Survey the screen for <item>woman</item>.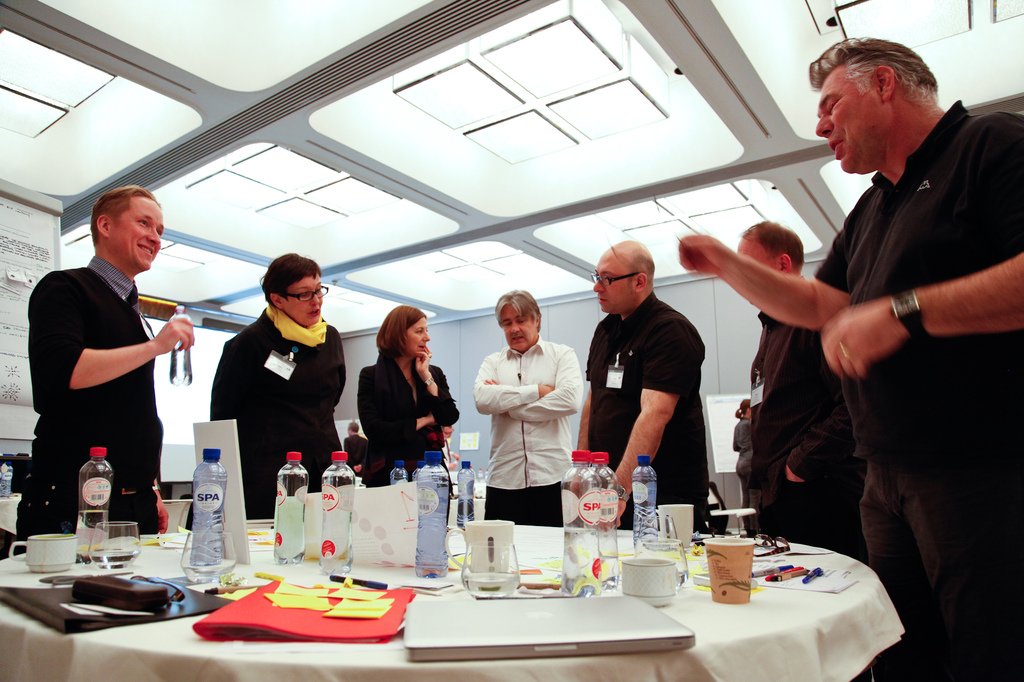
Survey found: bbox=[356, 303, 458, 512].
